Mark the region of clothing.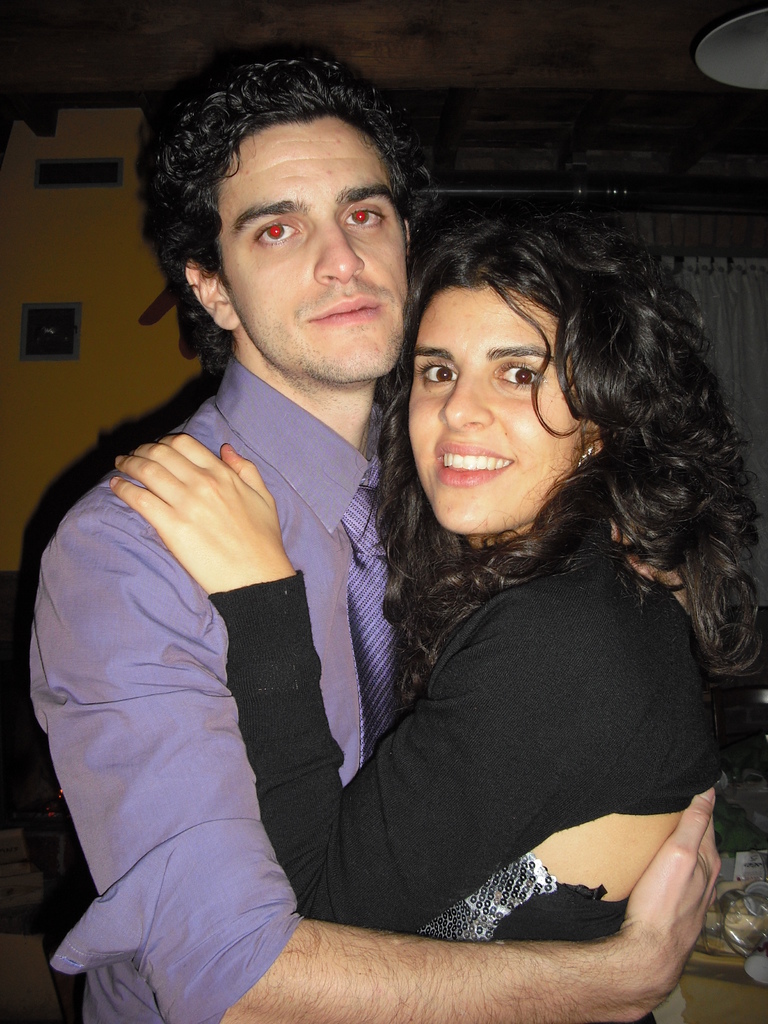
Region: bbox=[199, 535, 718, 939].
